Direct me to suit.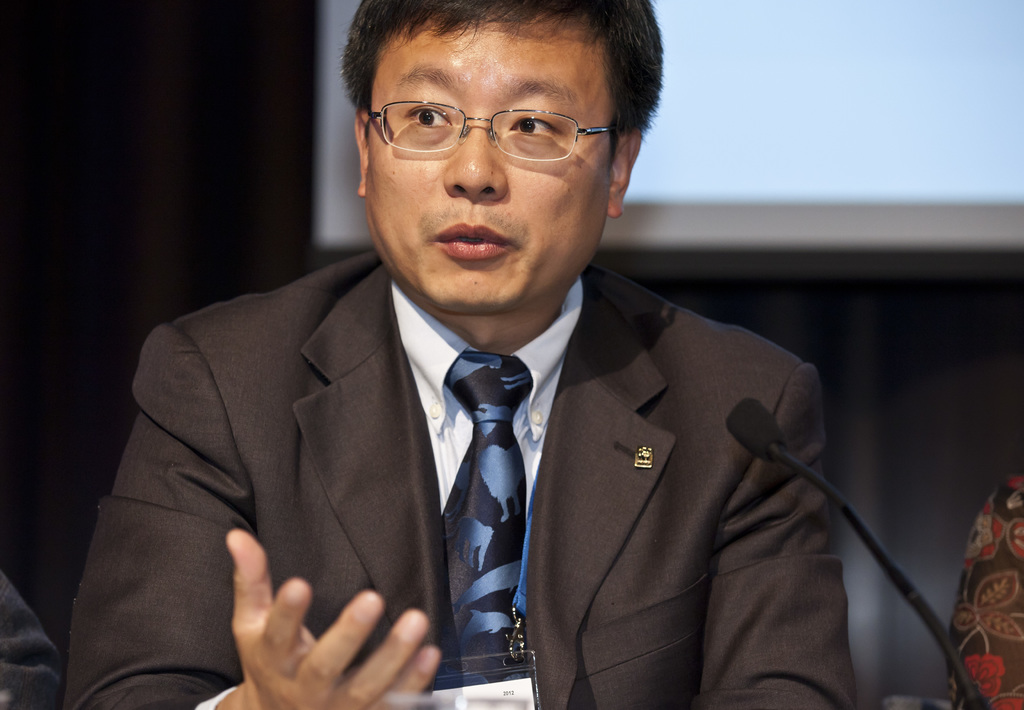
Direction: bbox(115, 157, 864, 699).
